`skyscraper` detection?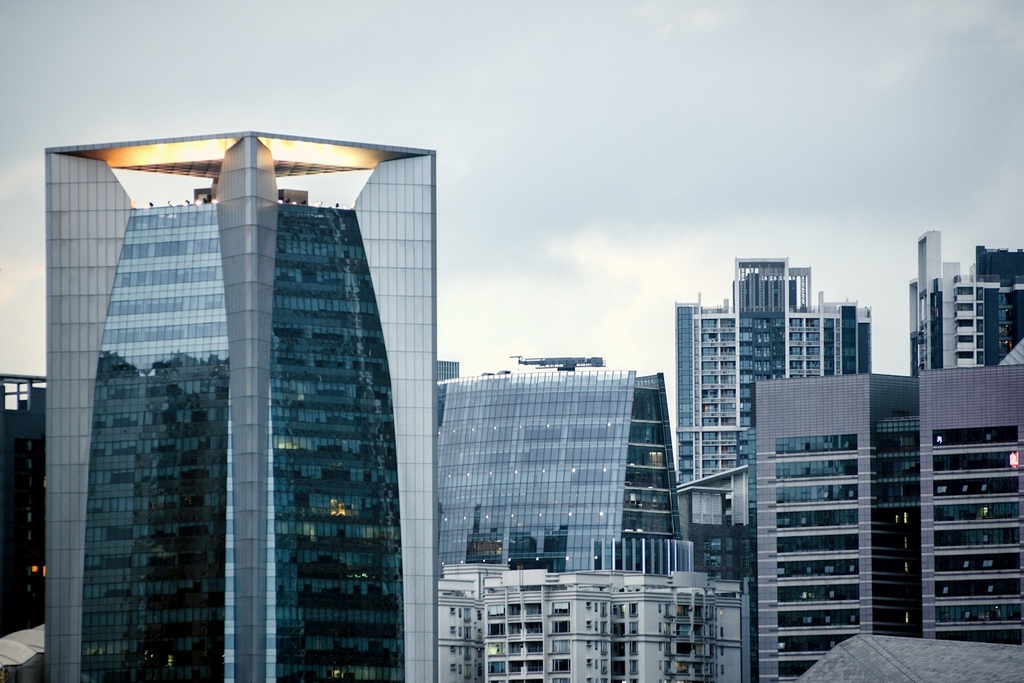
select_region(753, 372, 918, 670)
